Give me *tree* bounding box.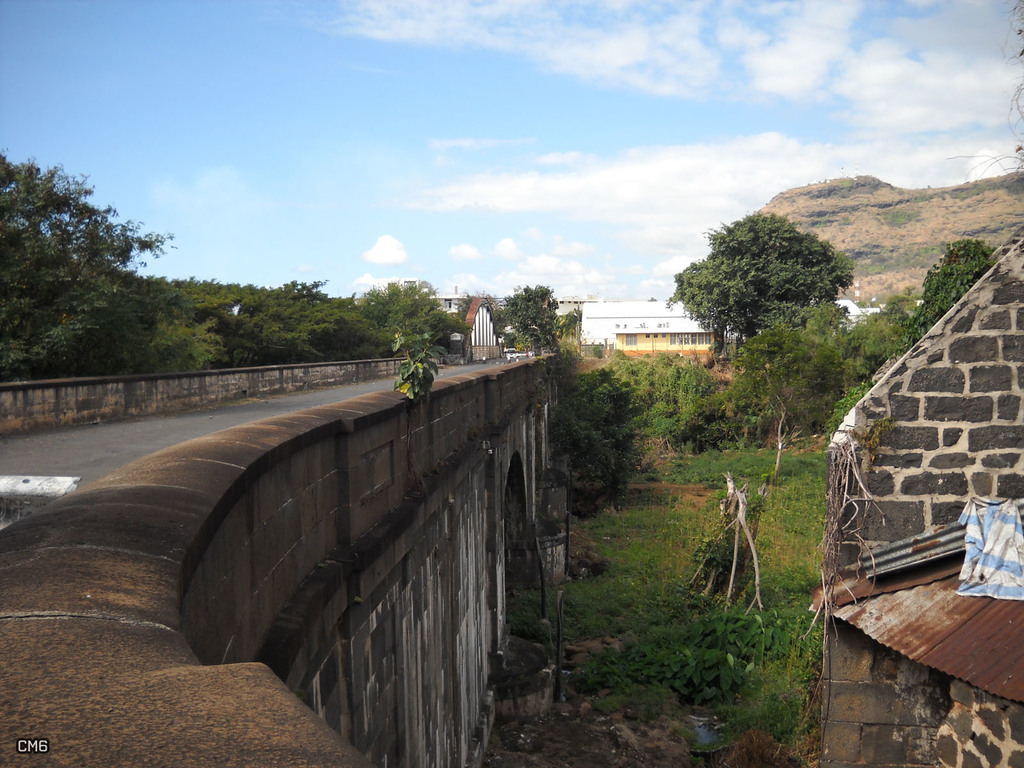
671/221/847/342.
